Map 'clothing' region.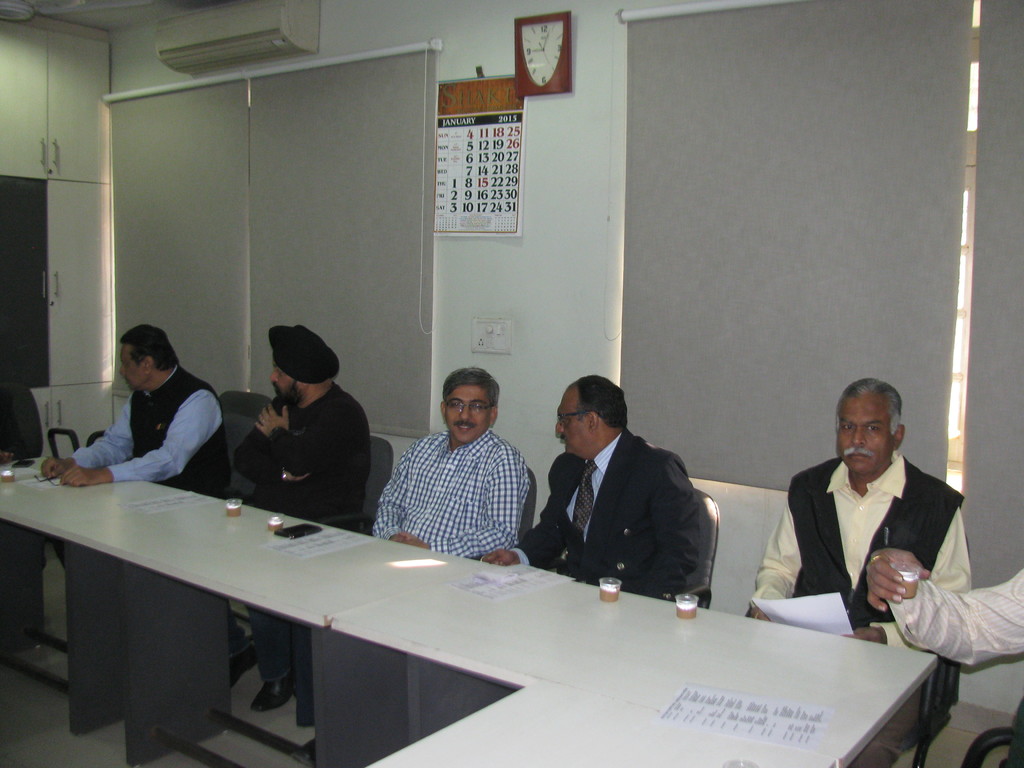
Mapped to x1=511, y1=433, x2=721, y2=609.
